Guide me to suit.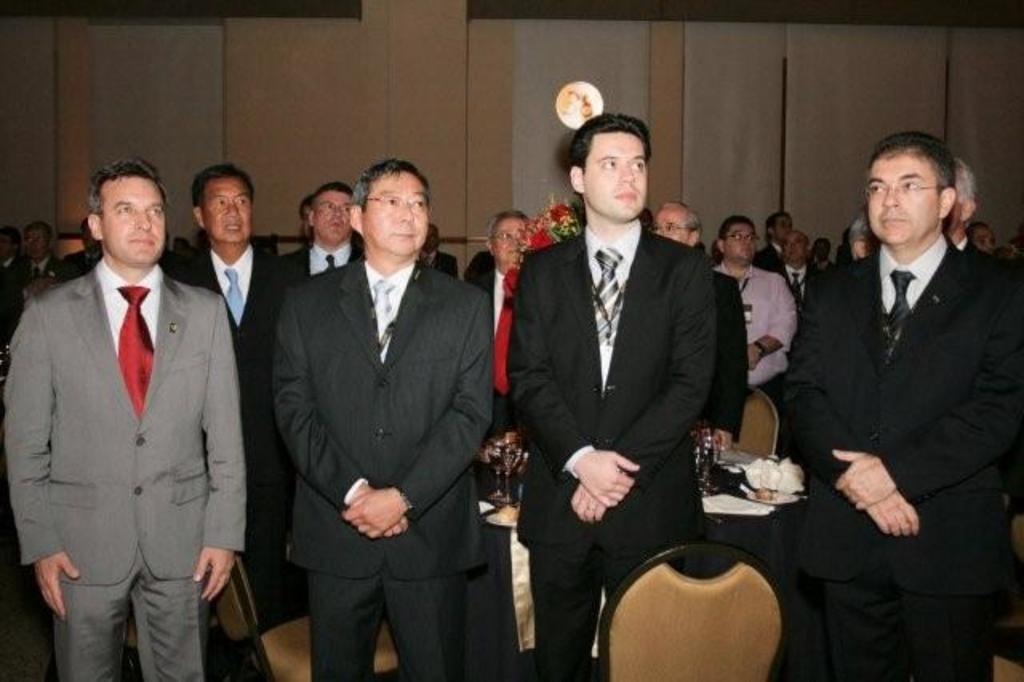
Guidance: {"left": 778, "top": 131, "right": 1021, "bottom": 661}.
